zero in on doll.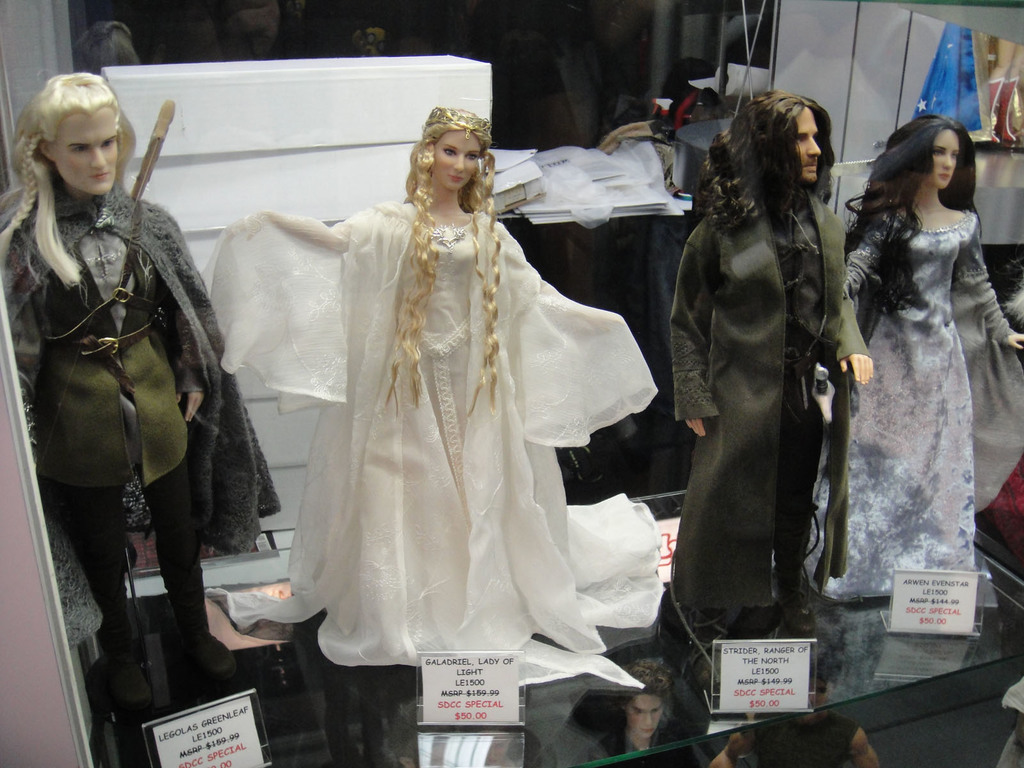
Zeroed in: crop(0, 73, 282, 705).
